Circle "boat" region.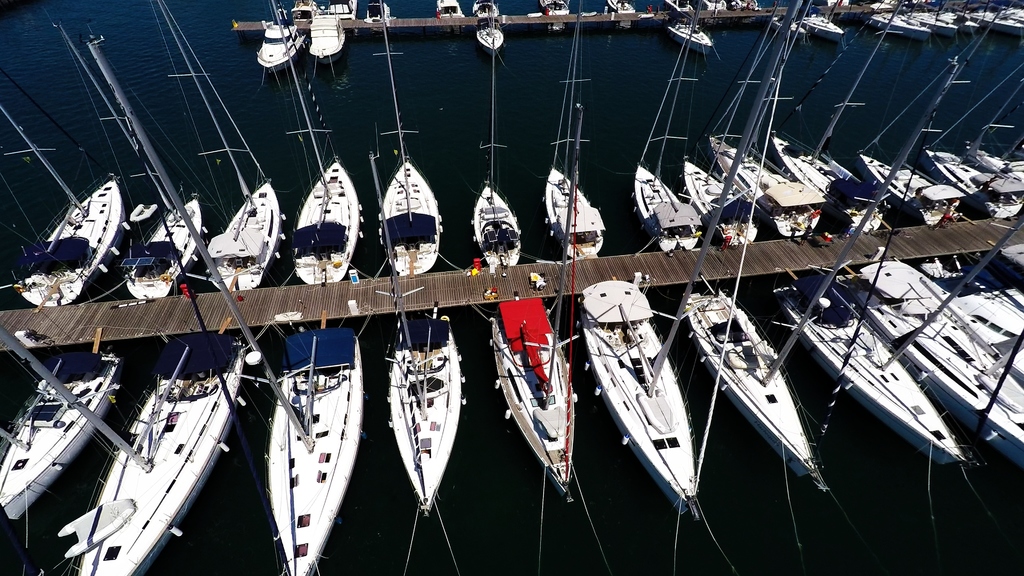
Region: x1=0, y1=355, x2=120, y2=534.
